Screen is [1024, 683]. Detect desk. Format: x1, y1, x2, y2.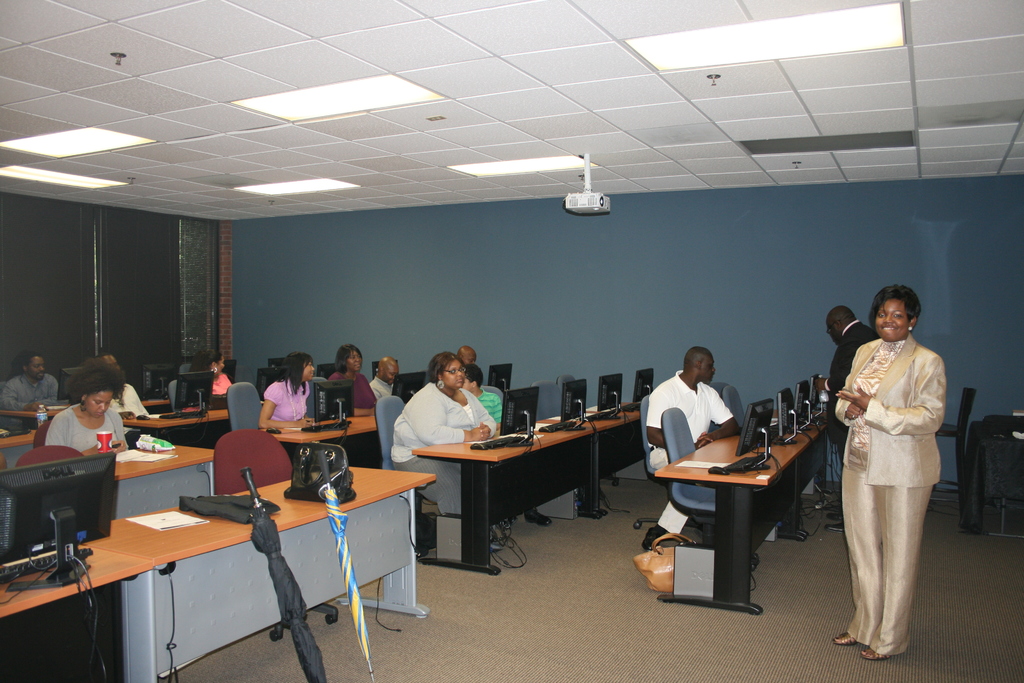
83, 468, 433, 677.
